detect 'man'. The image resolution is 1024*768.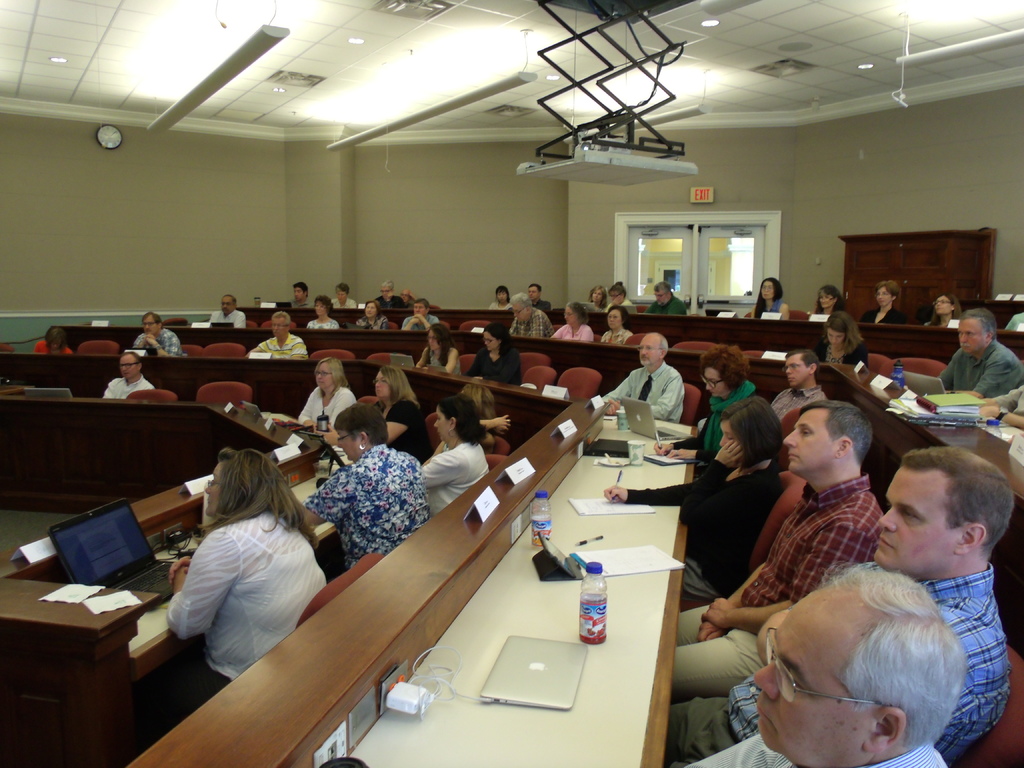
bbox=[506, 289, 553, 333].
